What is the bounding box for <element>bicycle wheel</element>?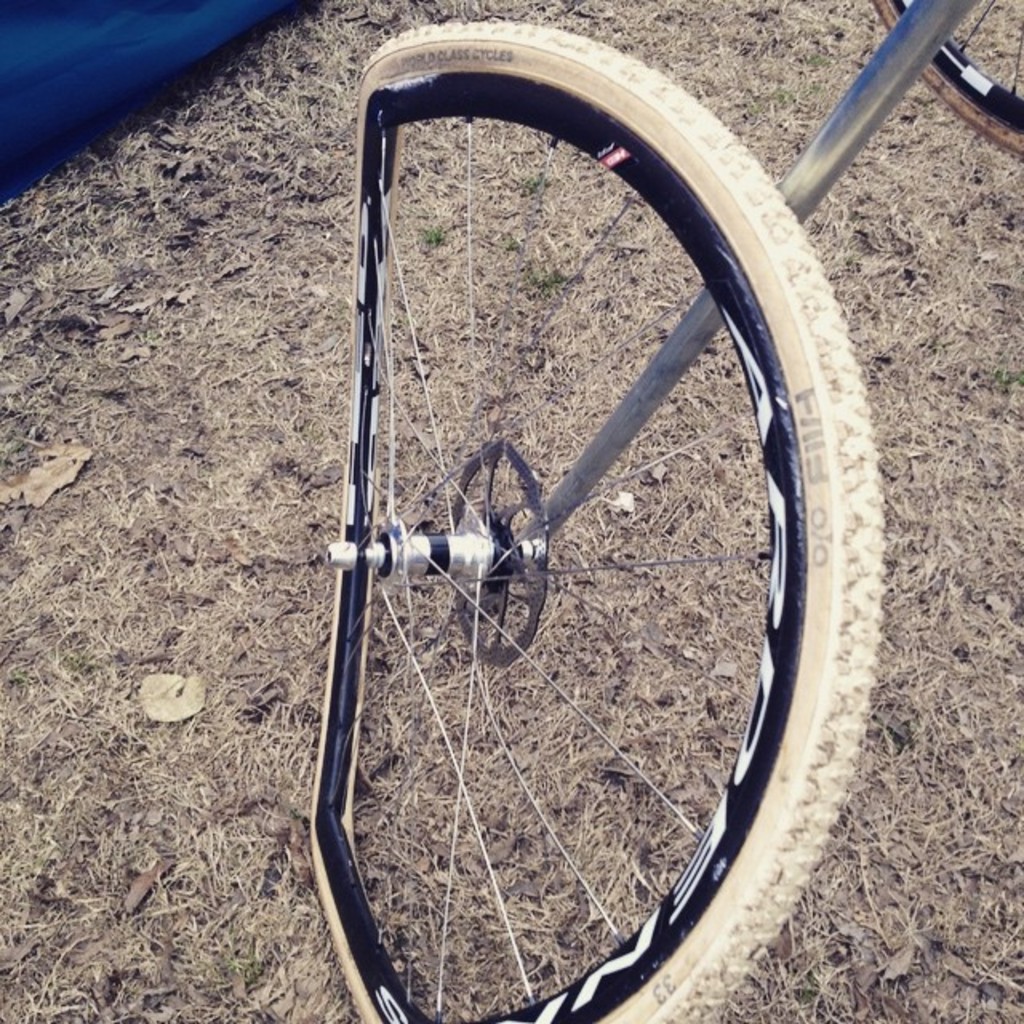
locate(302, 19, 886, 1022).
